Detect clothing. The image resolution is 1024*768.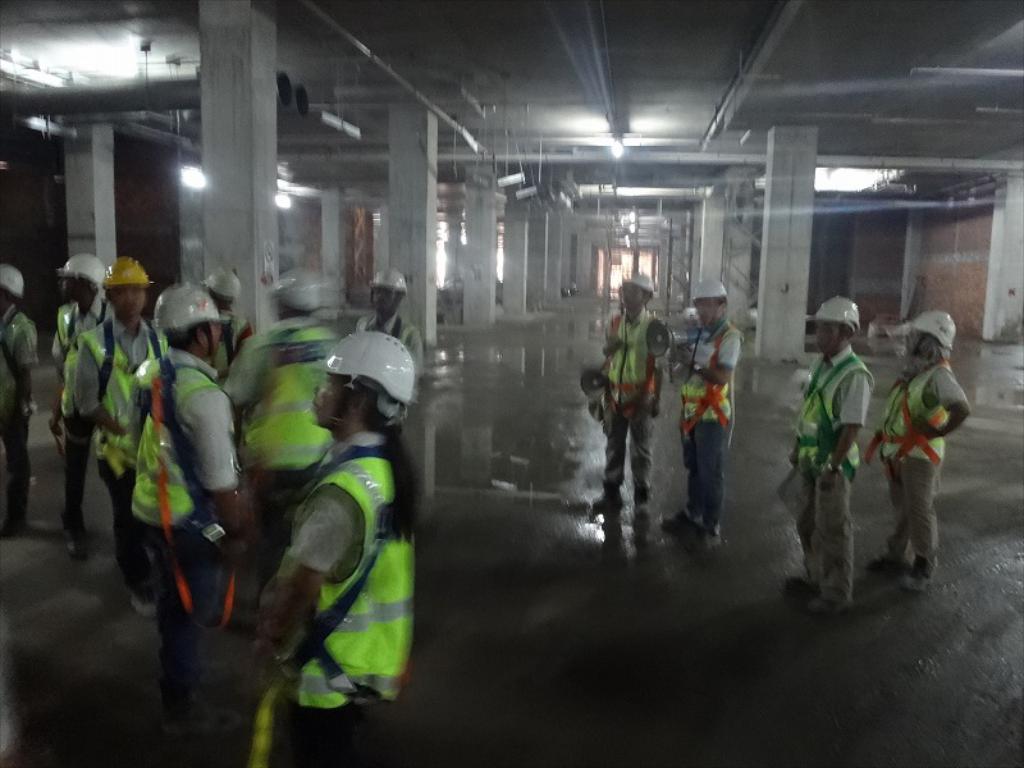
detection(356, 314, 422, 406).
